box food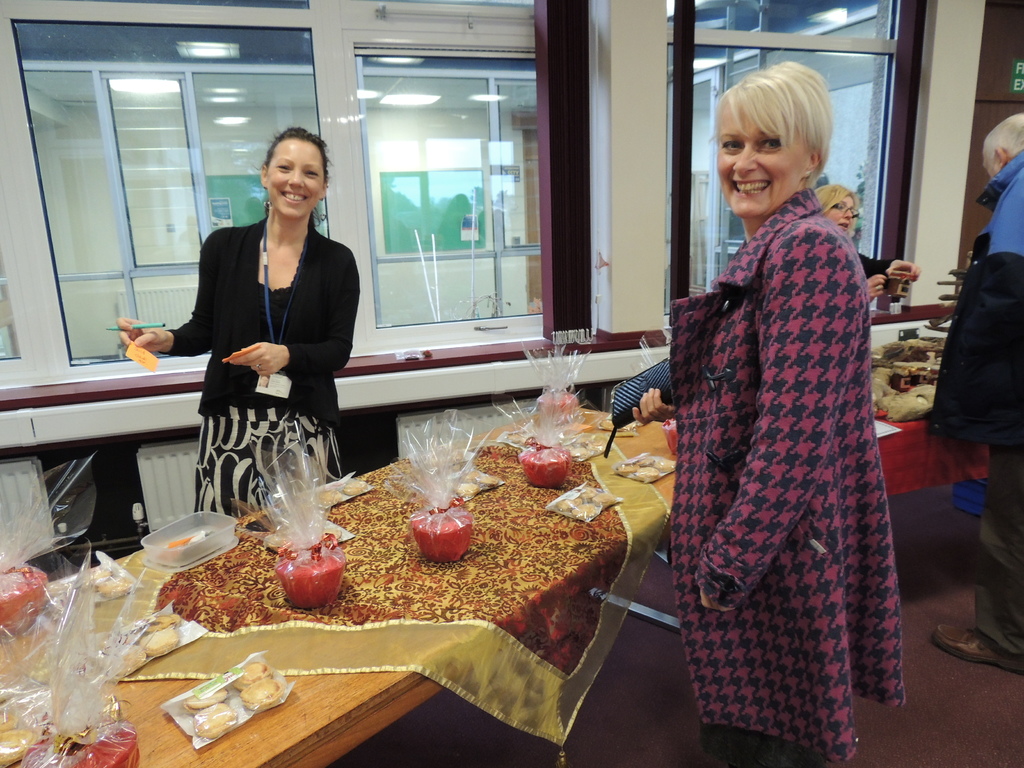
pyautogui.locateOnScreen(180, 682, 228, 716)
